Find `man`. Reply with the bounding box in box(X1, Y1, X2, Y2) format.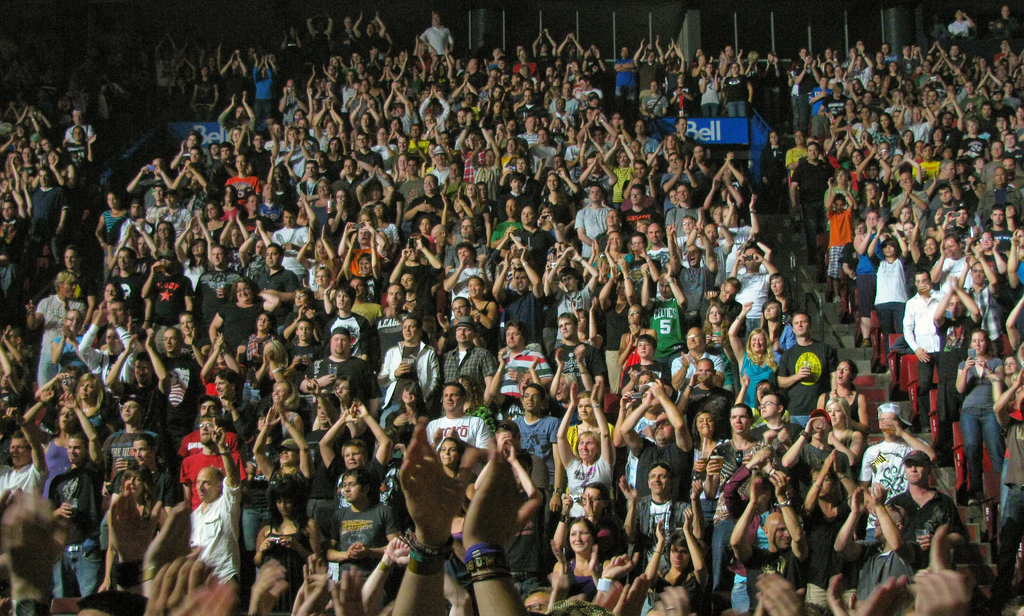
box(514, 383, 560, 514).
